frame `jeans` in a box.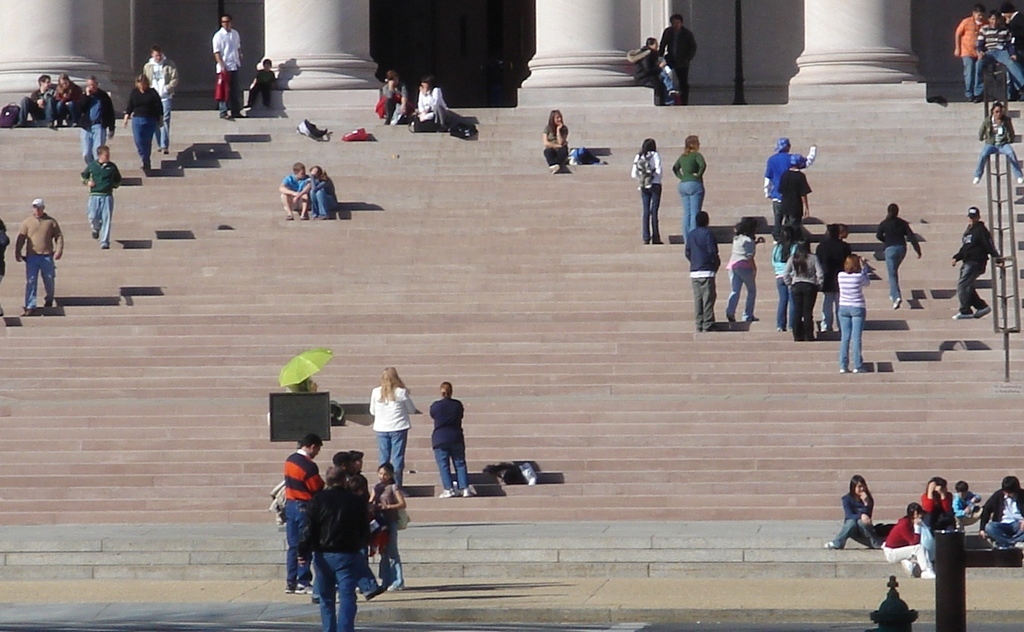
region(821, 292, 835, 335).
